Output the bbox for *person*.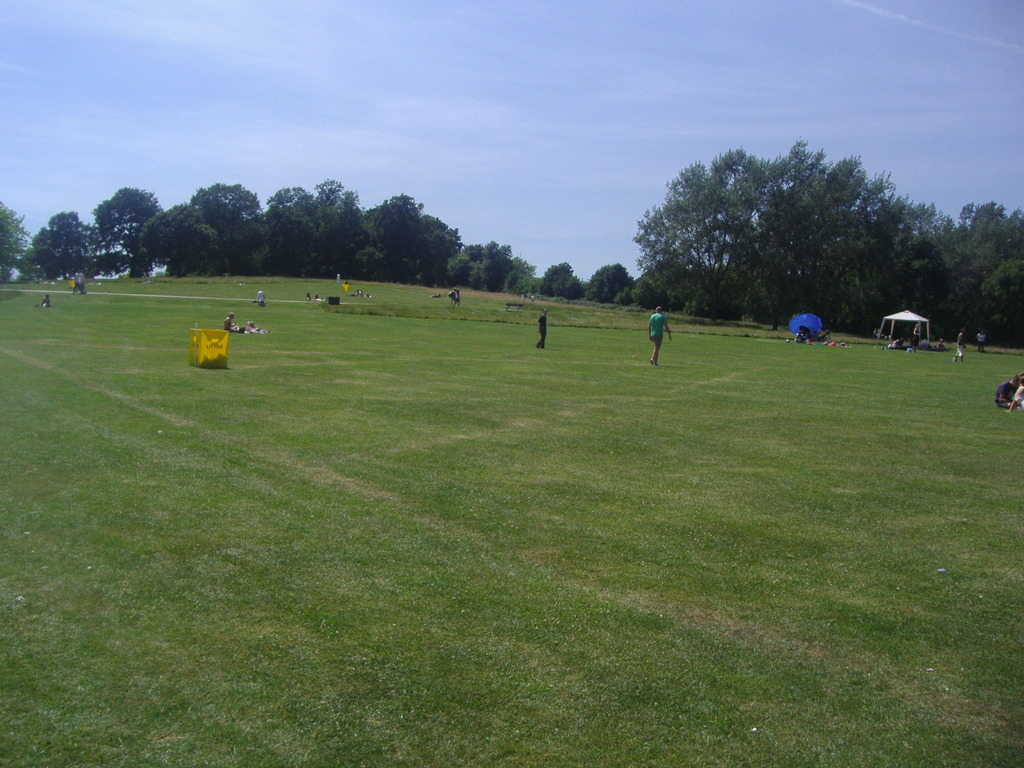
x1=38, y1=289, x2=53, y2=305.
